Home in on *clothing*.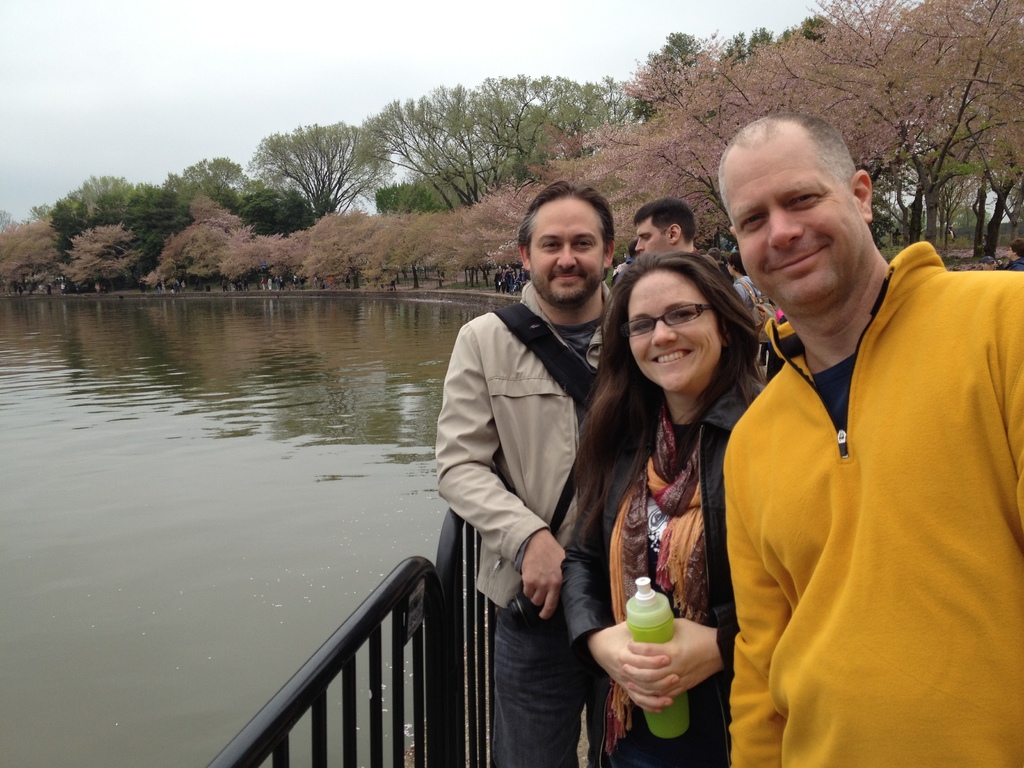
Homed in at crop(45, 284, 52, 299).
